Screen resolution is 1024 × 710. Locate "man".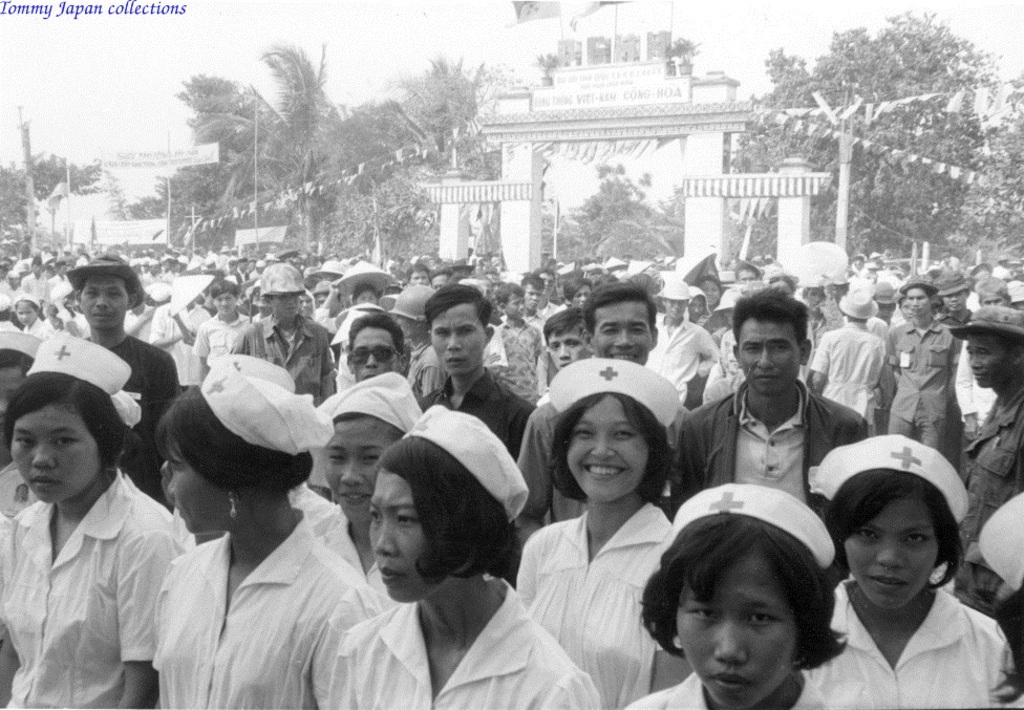
<box>691,309,866,532</box>.
